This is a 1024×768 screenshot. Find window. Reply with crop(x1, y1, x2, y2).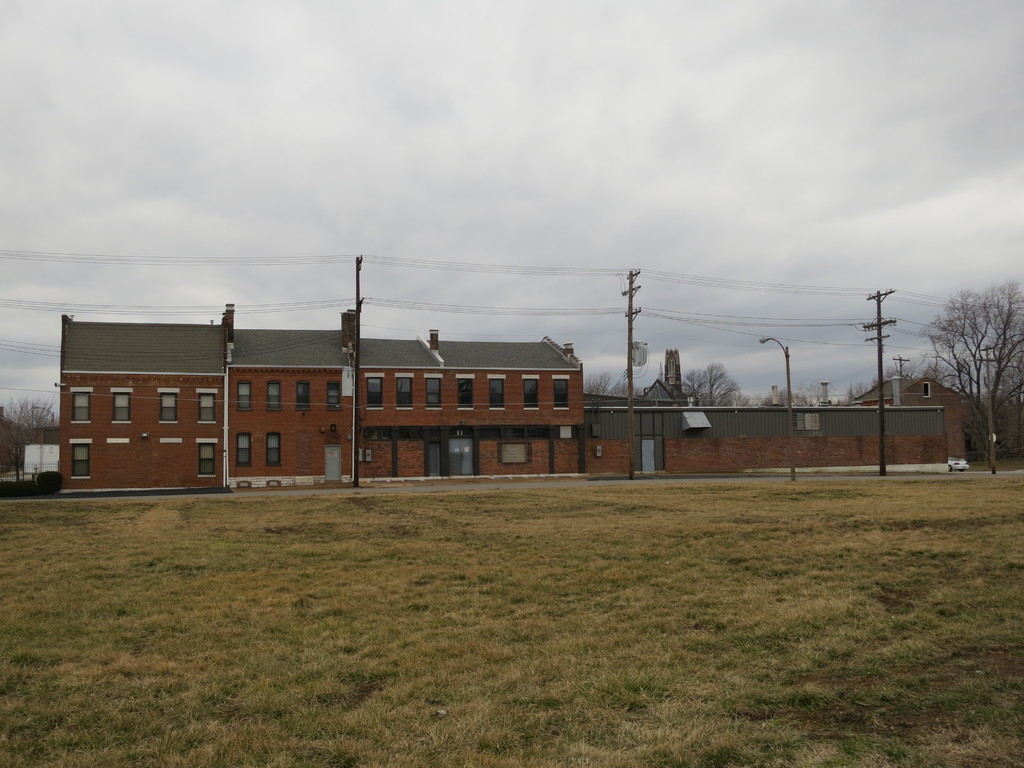
crop(266, 434, 280, 467).
